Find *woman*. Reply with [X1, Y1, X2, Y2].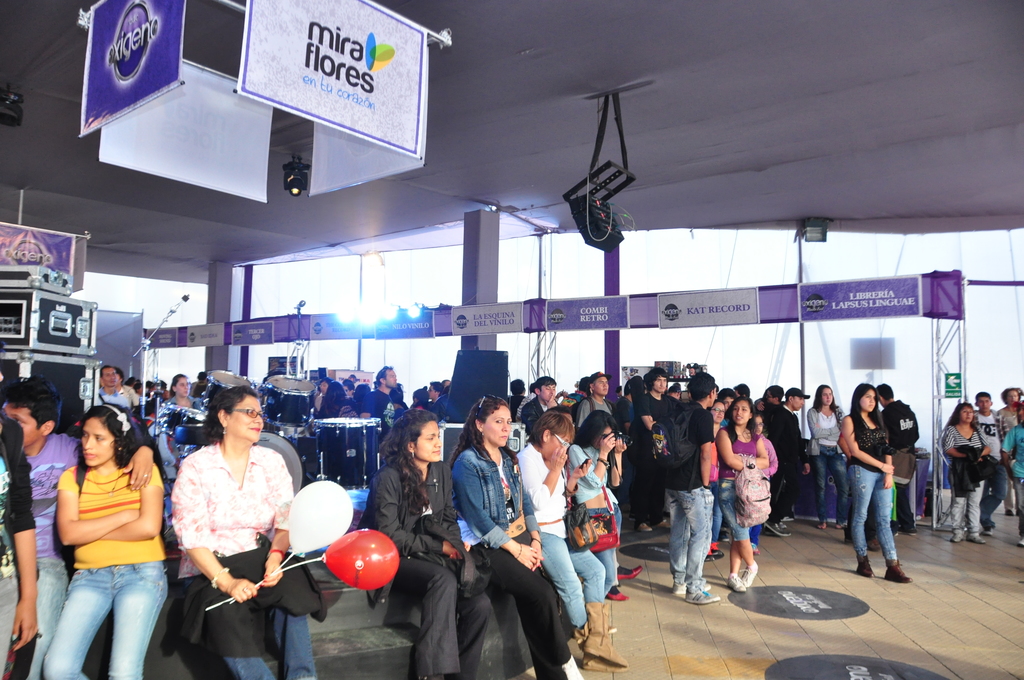
[452, 389, 585, 679].
